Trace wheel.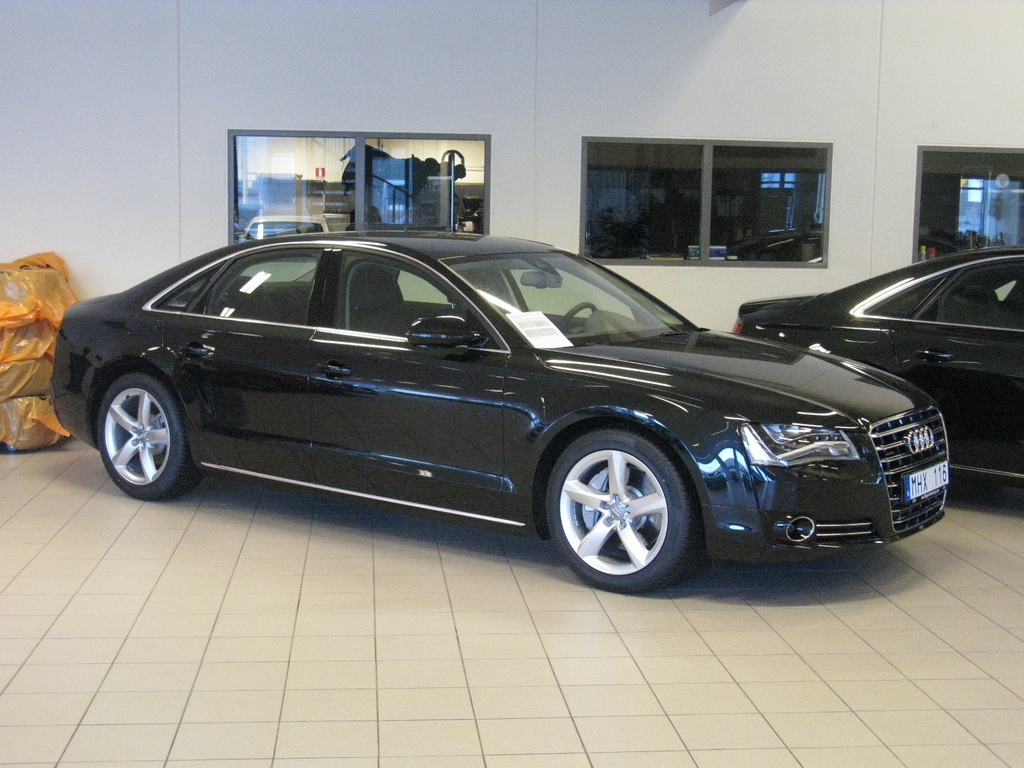
Traced to l=558, t=301, r=600, b=335.
